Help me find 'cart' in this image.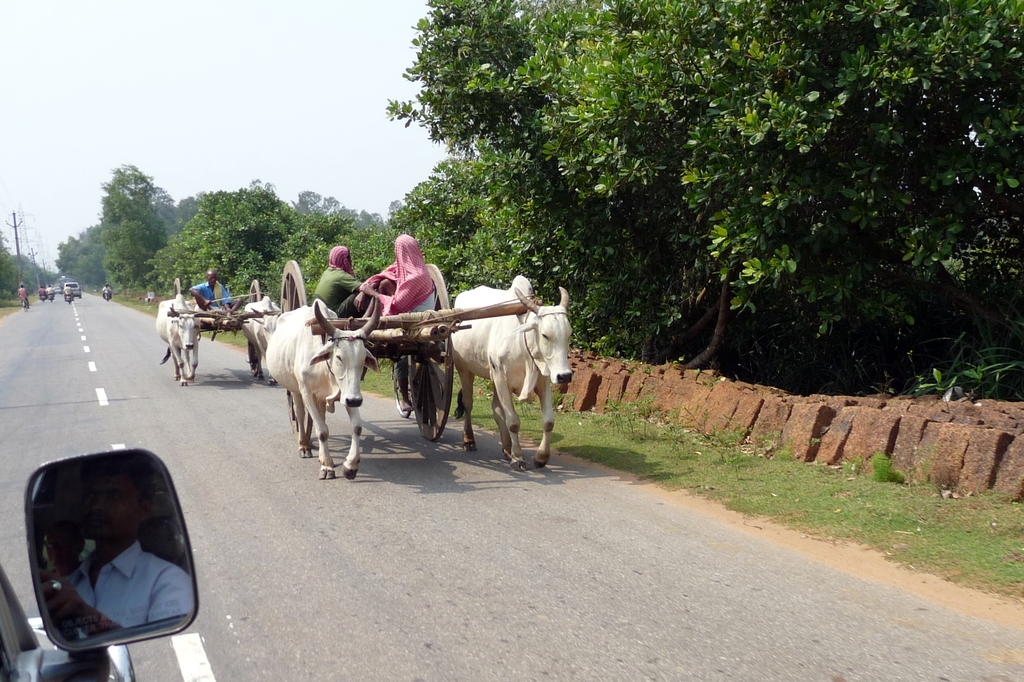
Found it: [276, 262, 545, 440].
